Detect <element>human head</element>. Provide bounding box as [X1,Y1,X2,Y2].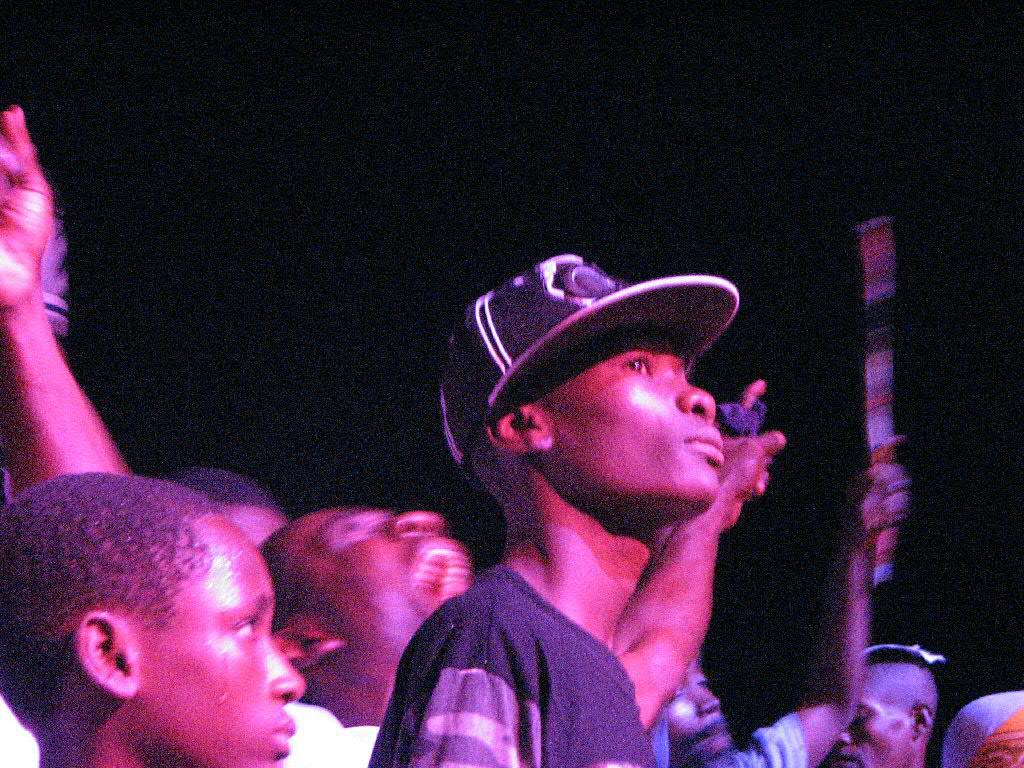
[828,644,941,767].
